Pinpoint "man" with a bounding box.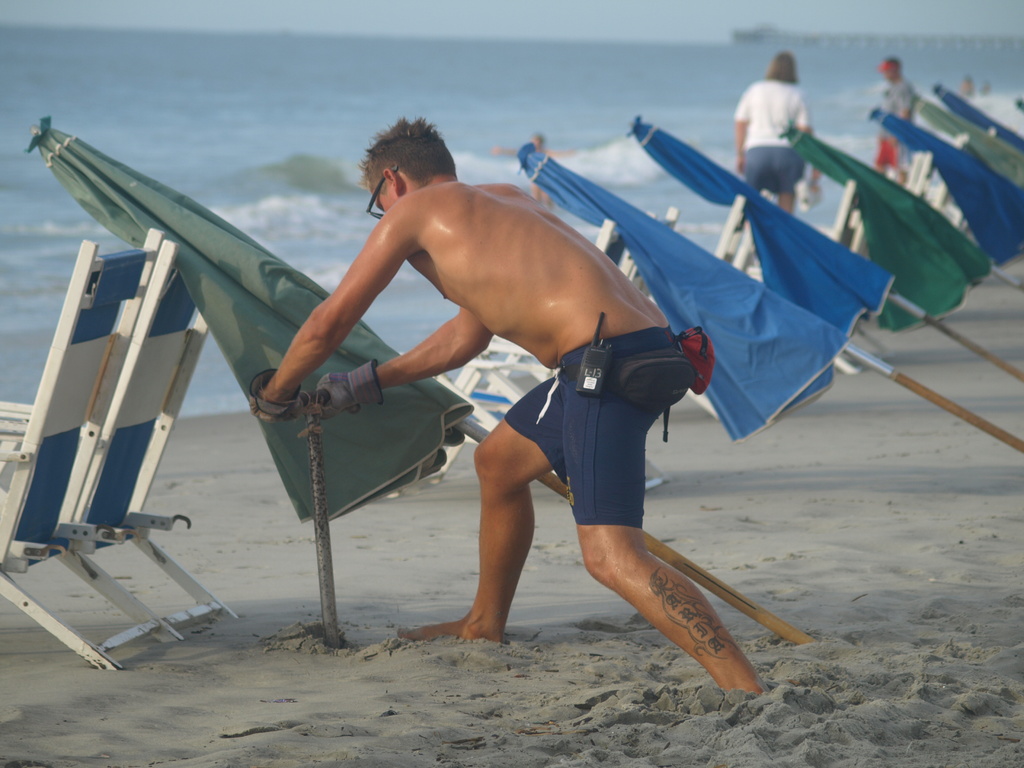
x1=872 y1=55 x2=924 y2=191.
